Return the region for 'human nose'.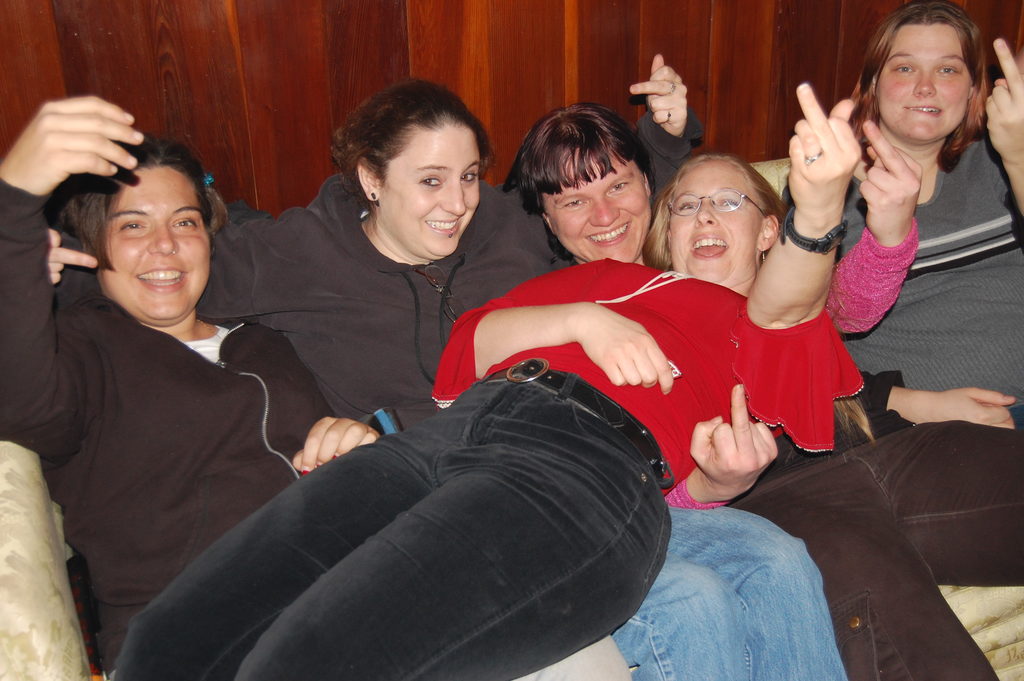
{"left": 585, "top": 202, "right": 621, "bottom": 227}.
